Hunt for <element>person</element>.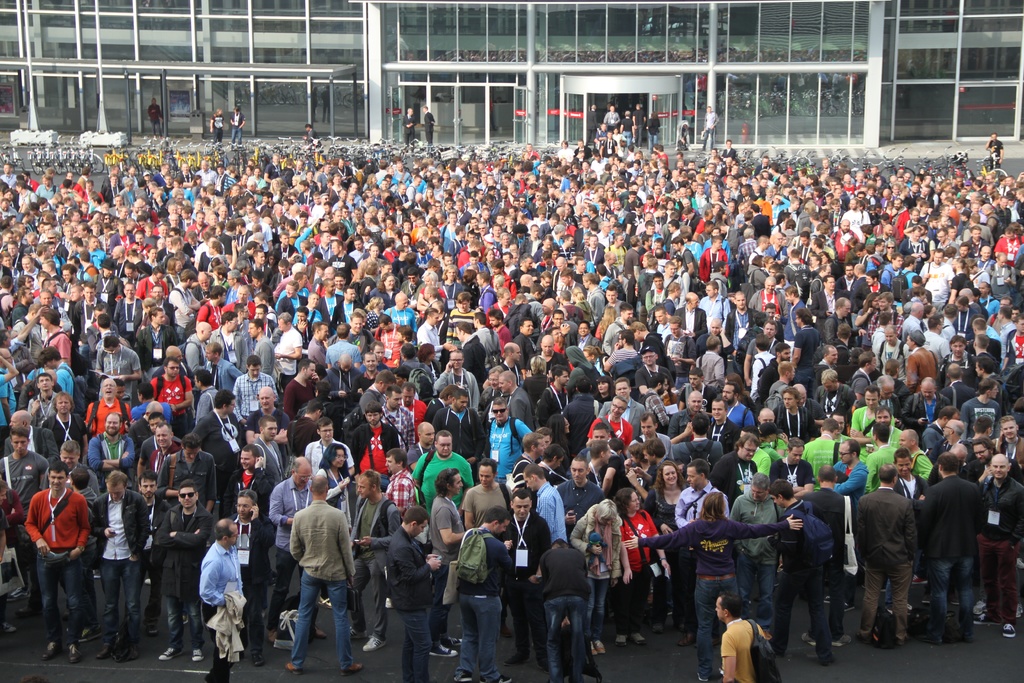
Hunted down at x1=148 y1=415 x2=211 y2=493.
